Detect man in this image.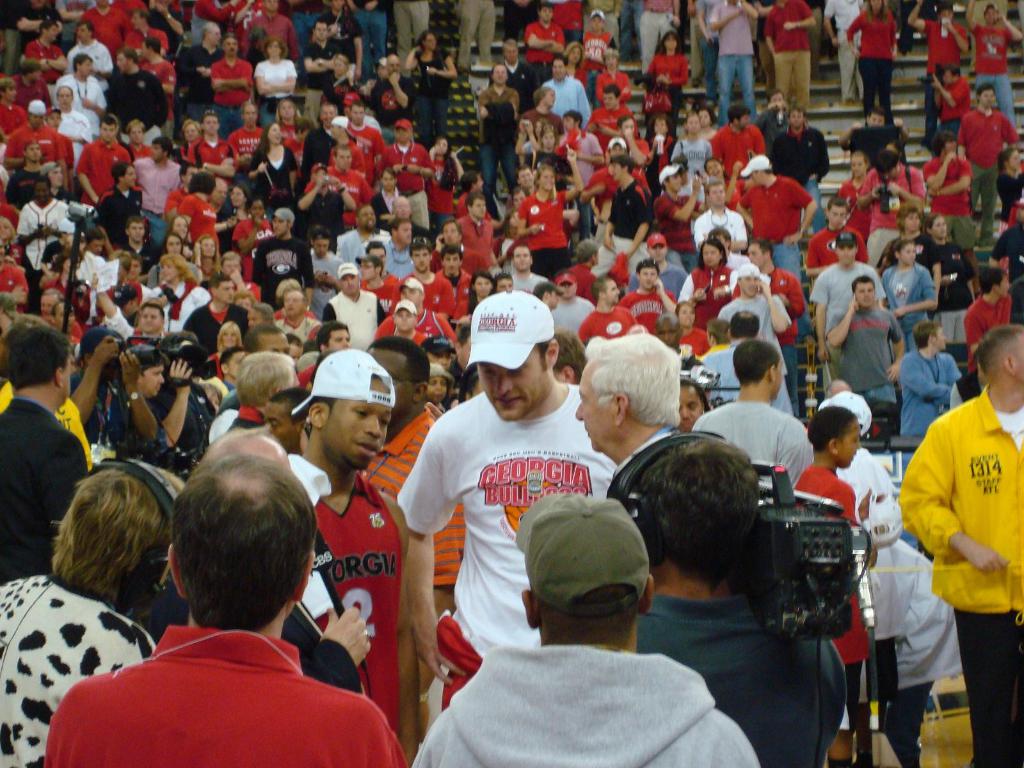
Detection: x1=895, y1=326, x2=1023, y2=767.
